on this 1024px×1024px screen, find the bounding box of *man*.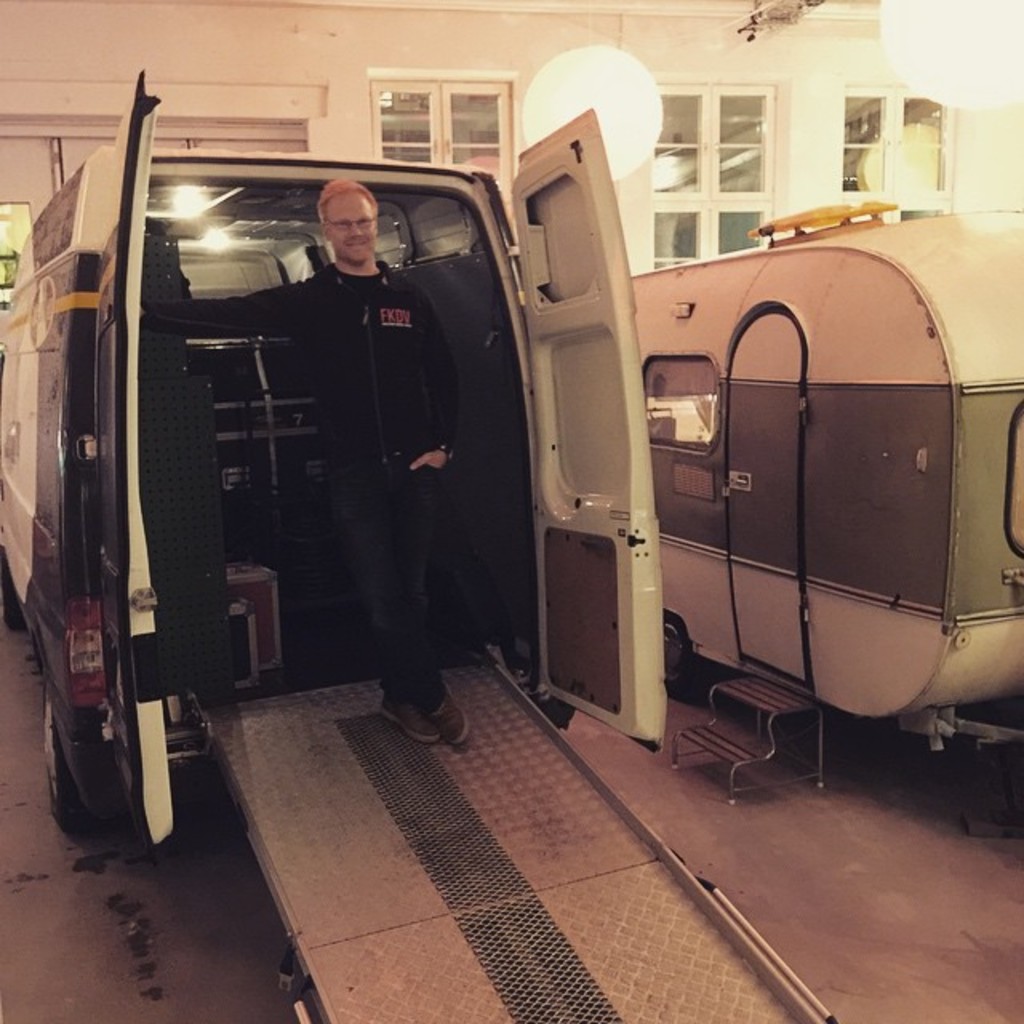
Bounding box: (130, 174, 472, 752).
